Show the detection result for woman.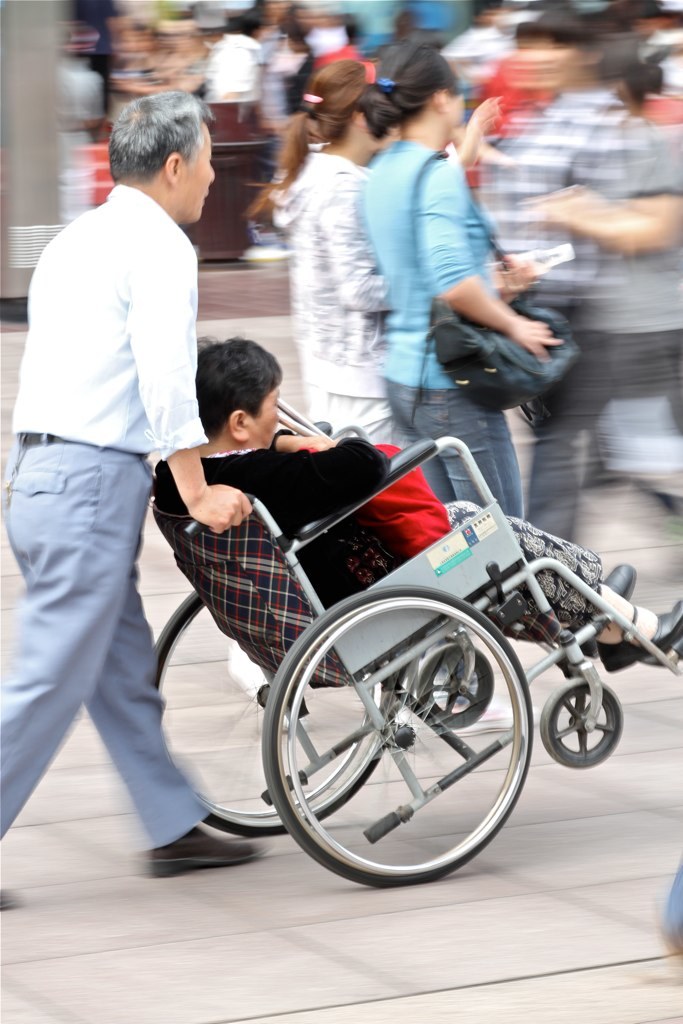
BBox(157, 334, 682, 675).
